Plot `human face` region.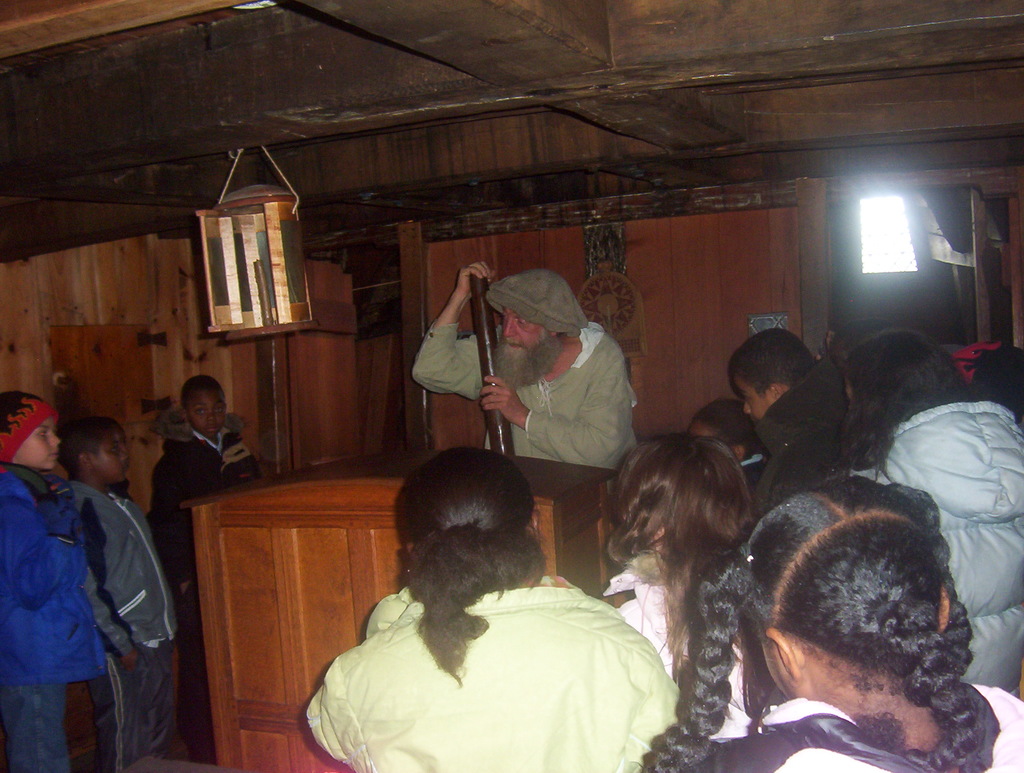
Plotted at crop(95, 424, 131, 485).
